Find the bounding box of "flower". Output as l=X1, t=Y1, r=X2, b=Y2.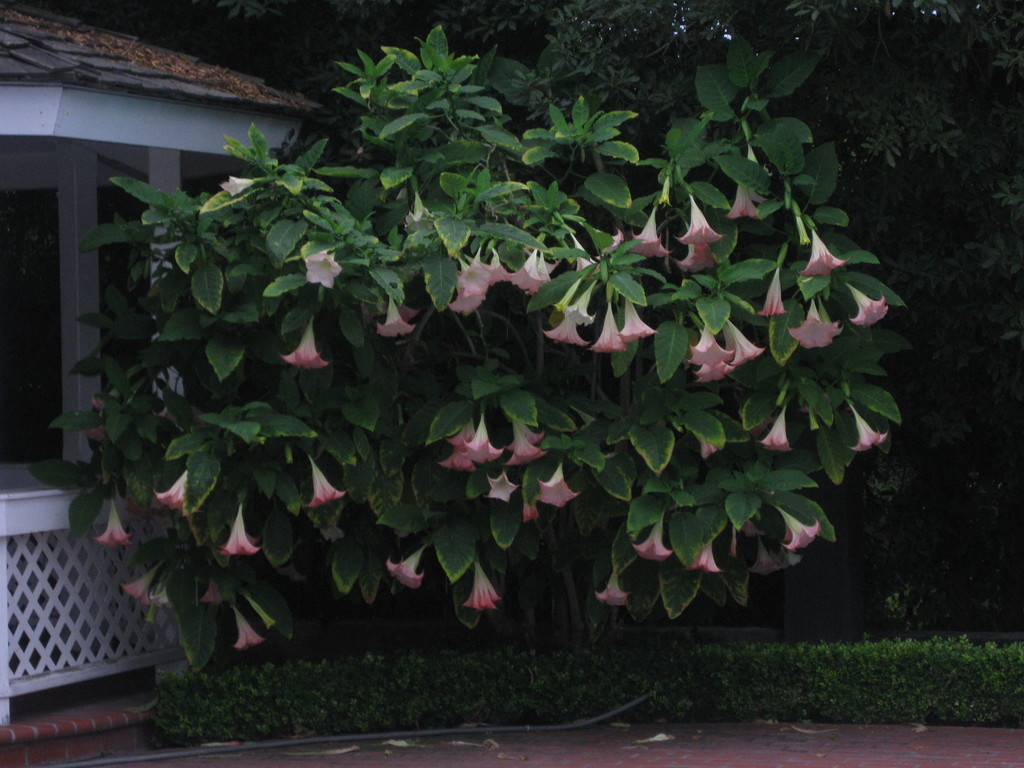
l=758, t=267, r=785, b=326.
